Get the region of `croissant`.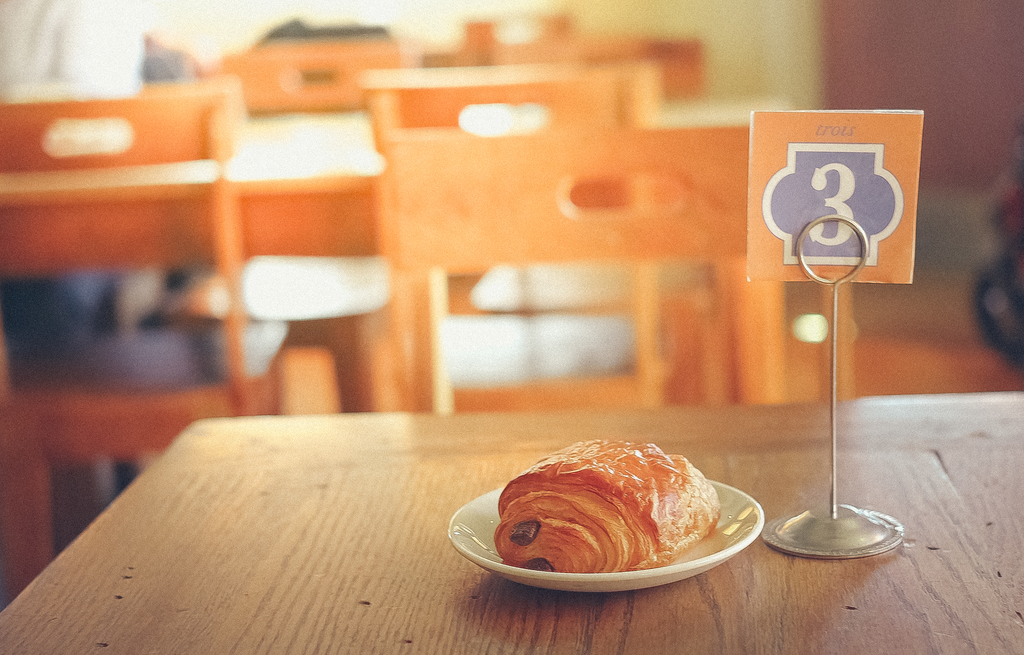
499/456/740/595.
